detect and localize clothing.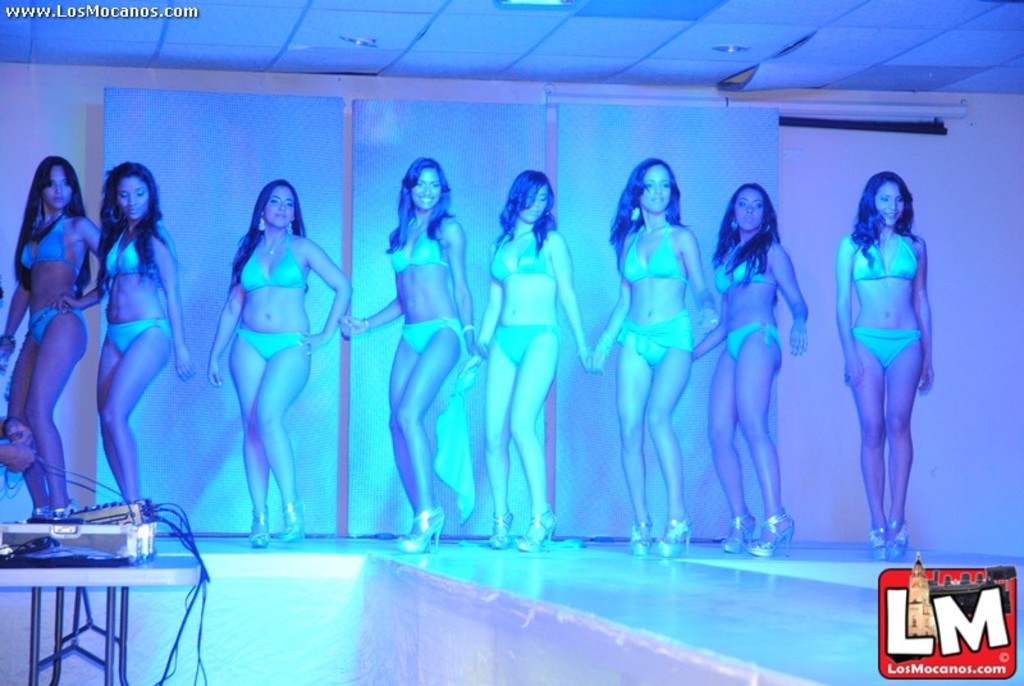
Localized at 383 224 454 276.
